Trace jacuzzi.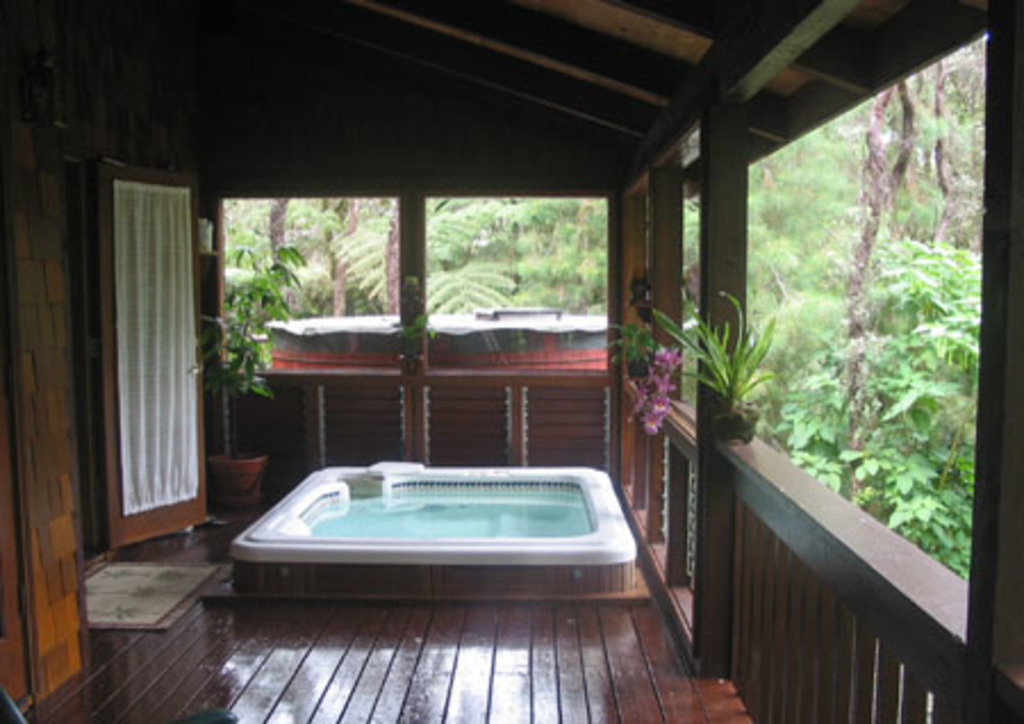
Traced to bbox=(230, 464, 635, 594).
